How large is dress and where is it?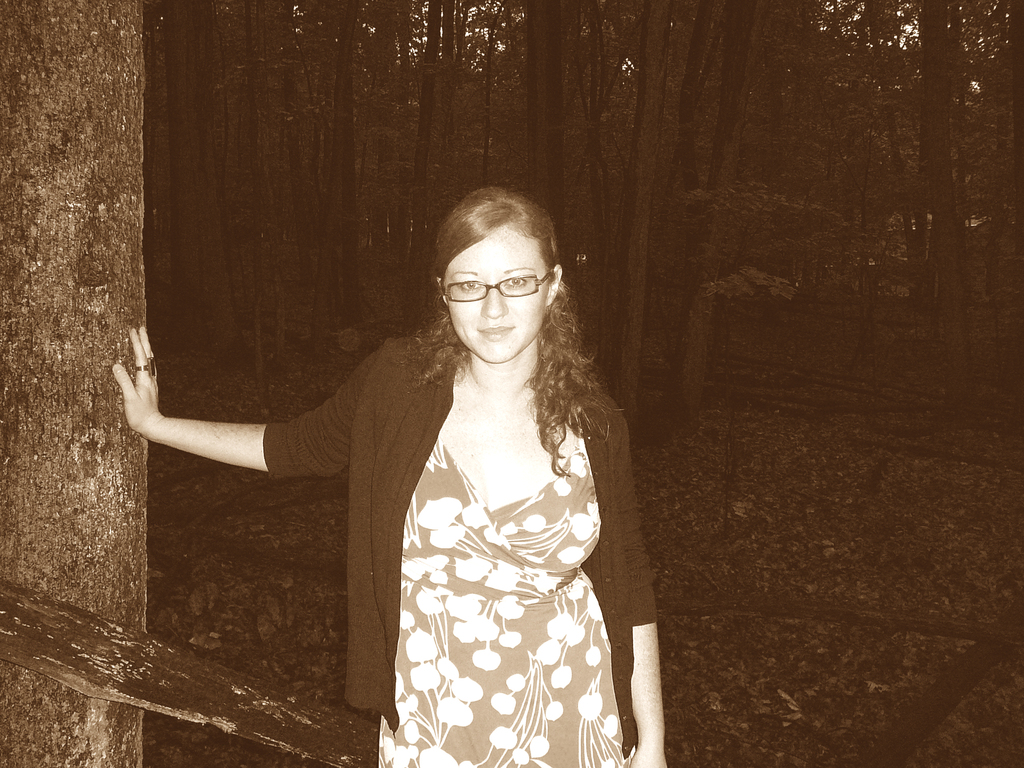
Bounding box: [372,437,626,767].
